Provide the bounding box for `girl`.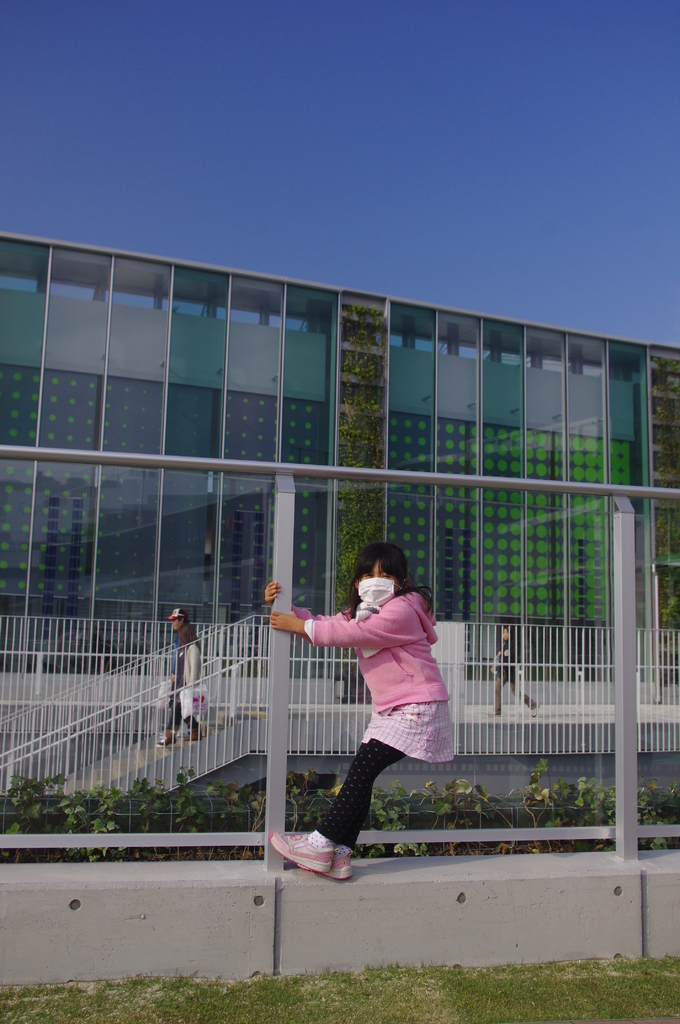
[265,550,446,885].
